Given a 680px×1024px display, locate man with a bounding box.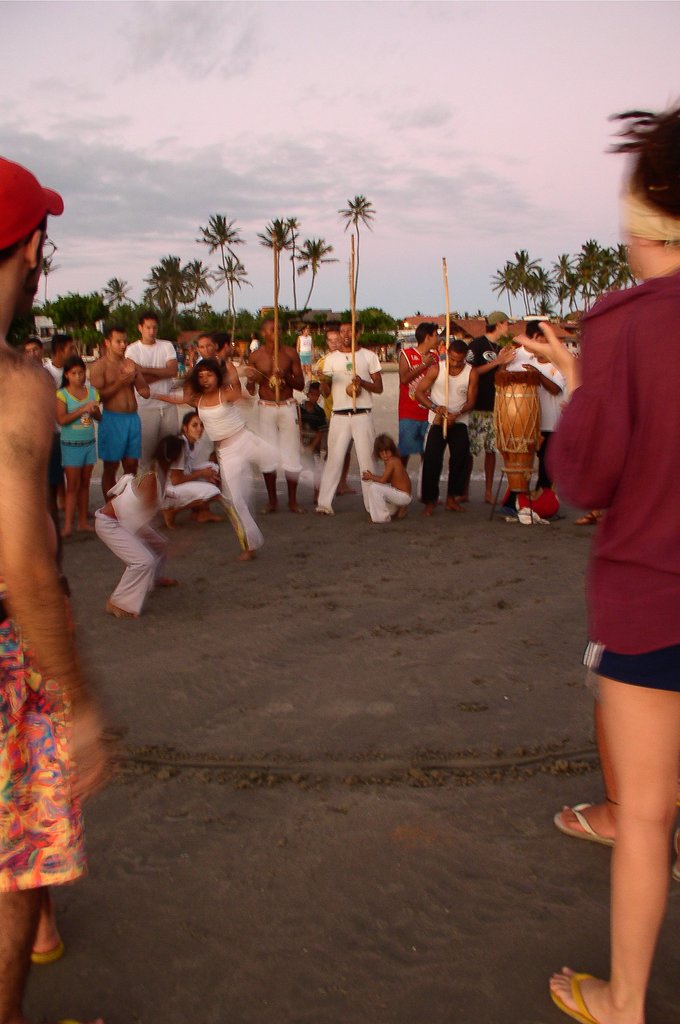
Located: bbox(50, 333, 81, 384).
